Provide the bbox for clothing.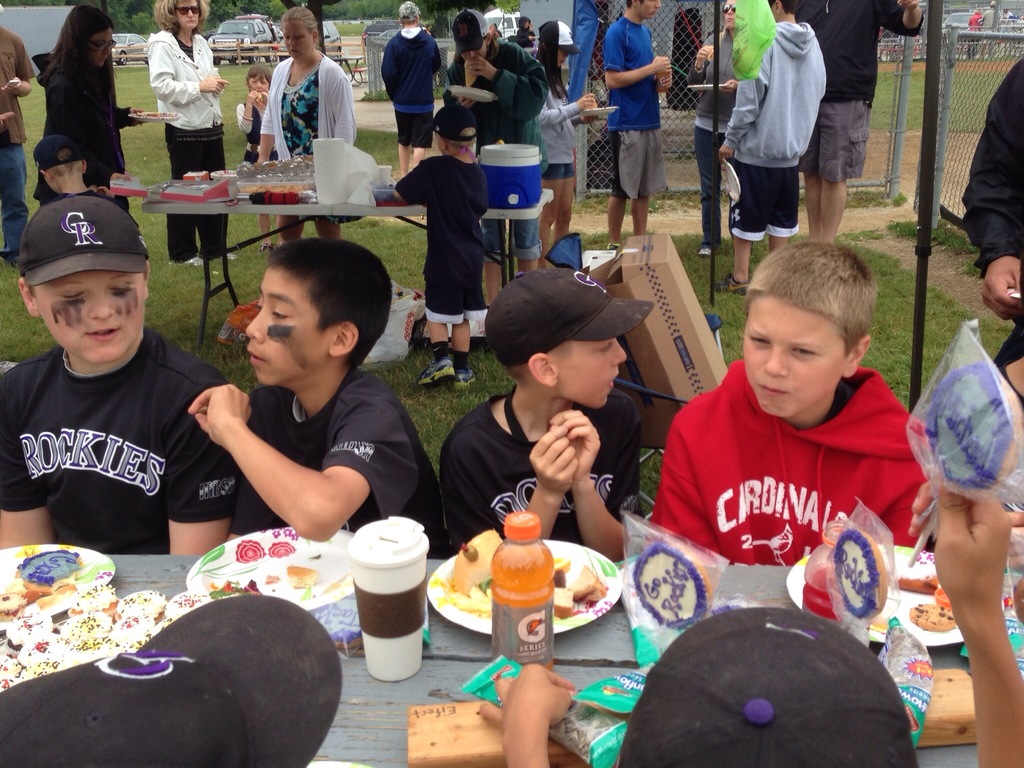
region(227, 362, 452, 557).
